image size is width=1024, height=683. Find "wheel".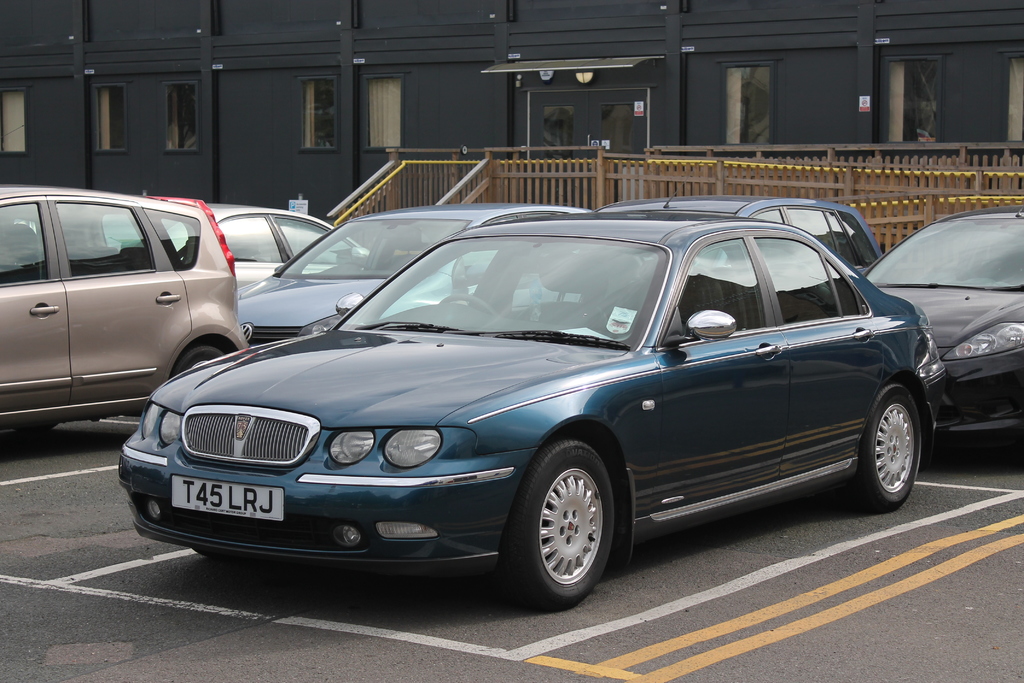
bbox=[431, 286, 504, 317].
